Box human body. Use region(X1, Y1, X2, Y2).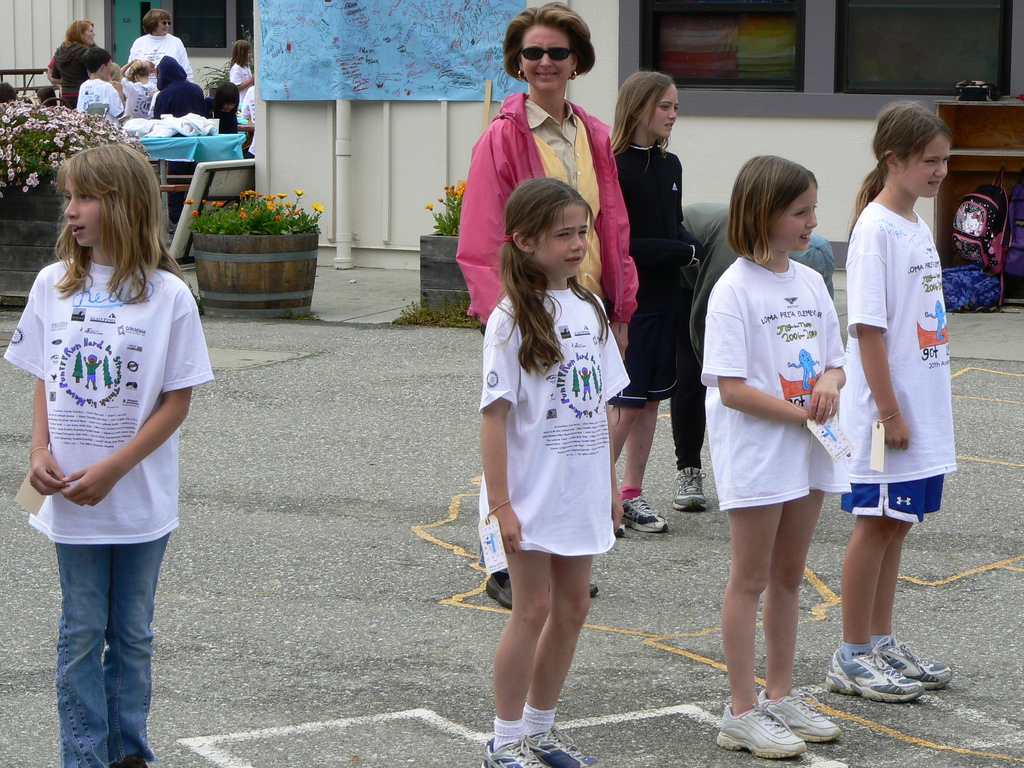
region(74, 74, 124, 120).
